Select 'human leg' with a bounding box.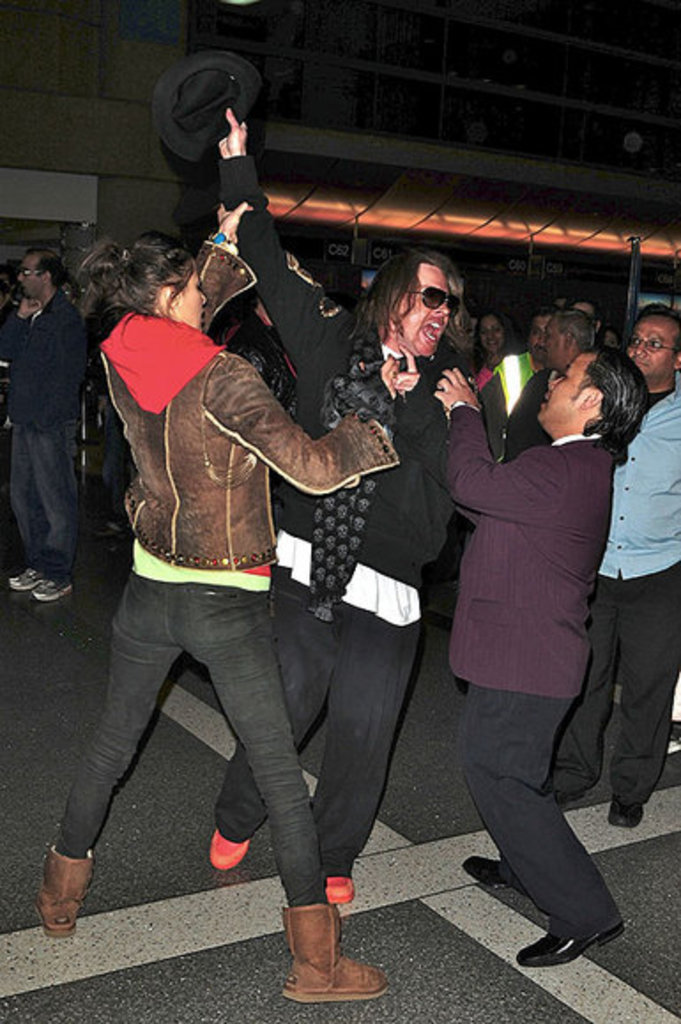
[471,697,628,964].
